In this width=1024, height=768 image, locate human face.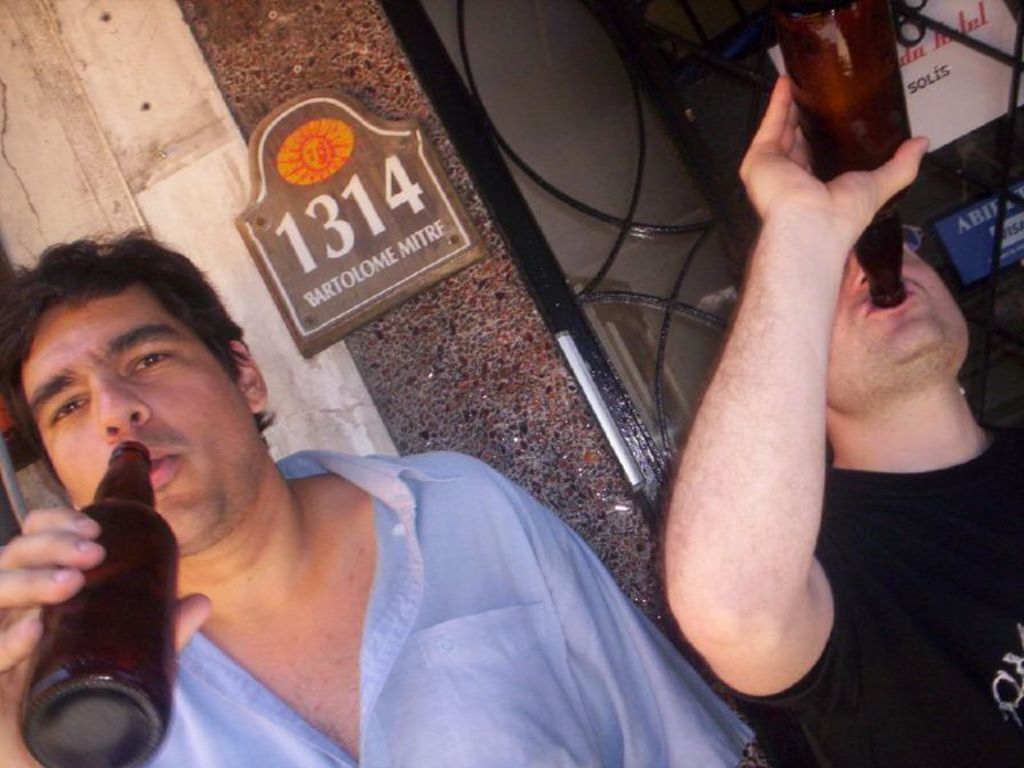
Bounding box: bbox=[3, 283, 250, 543].
